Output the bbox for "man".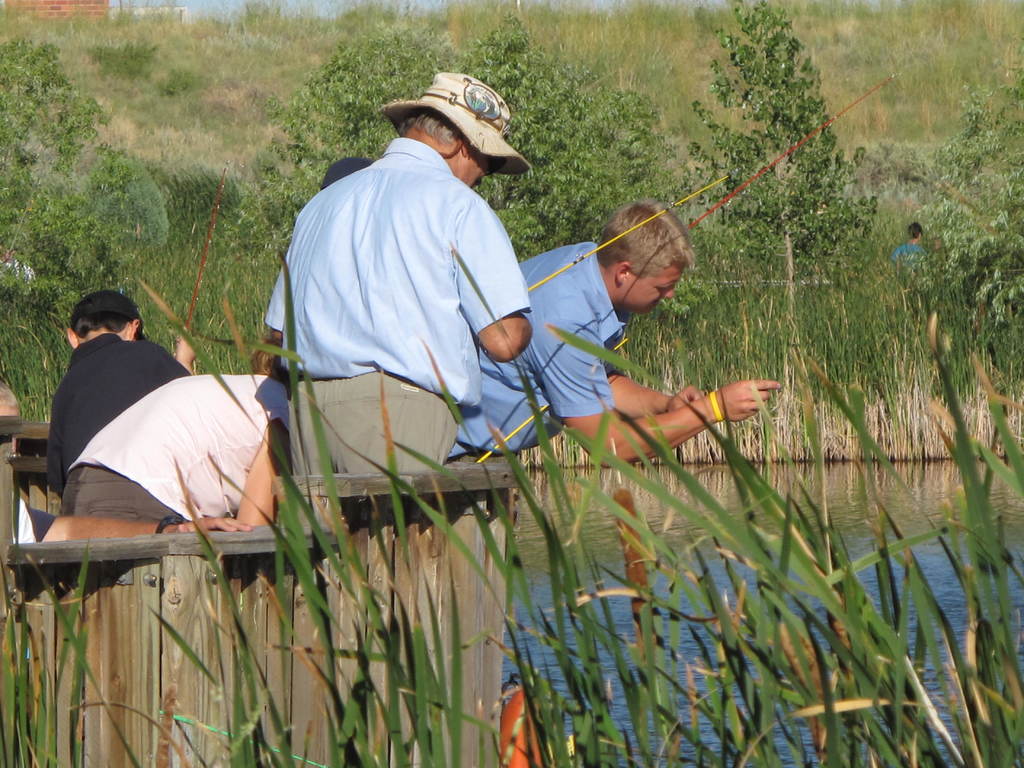
rect(252, 78, 557, 512).
